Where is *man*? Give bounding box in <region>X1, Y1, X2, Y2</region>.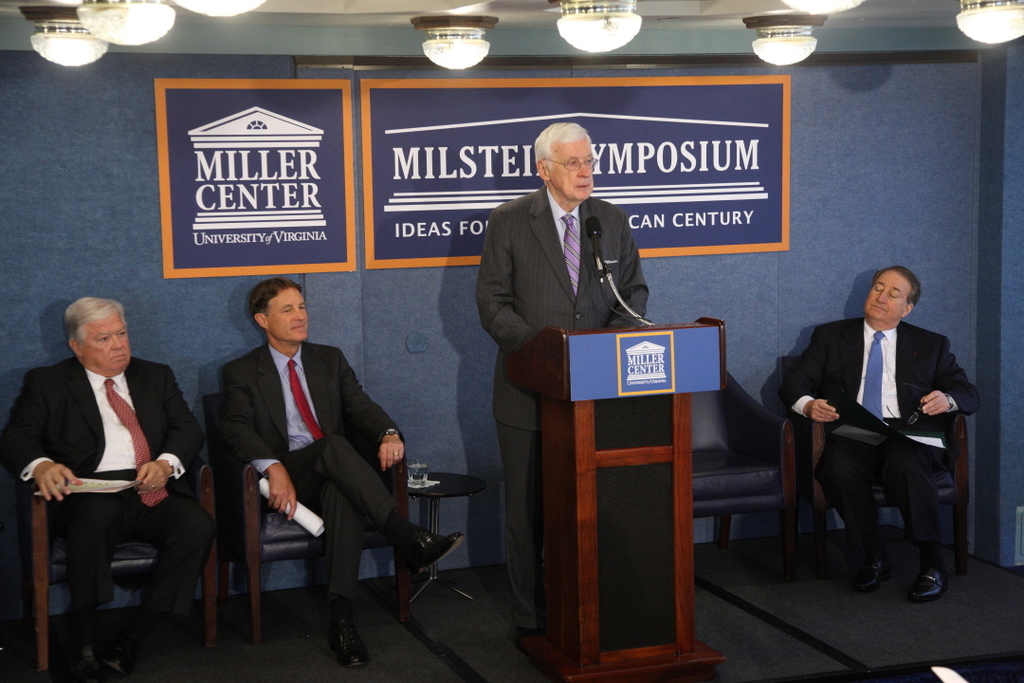
<region>769, 250, 966, 604</region>.
